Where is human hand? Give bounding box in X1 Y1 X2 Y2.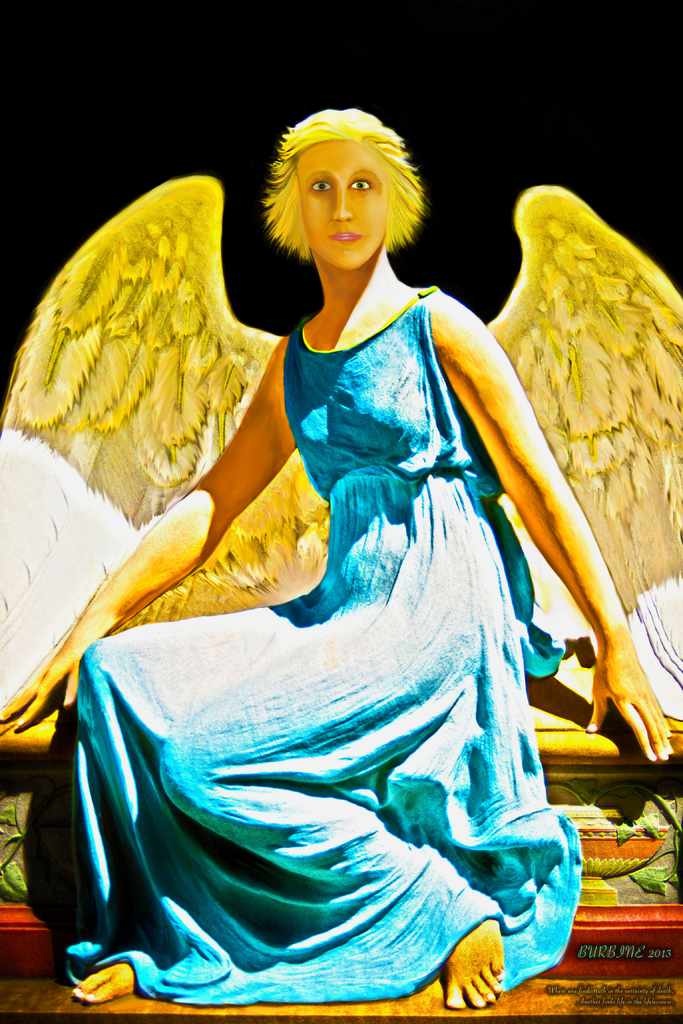
593 627 670 749.
